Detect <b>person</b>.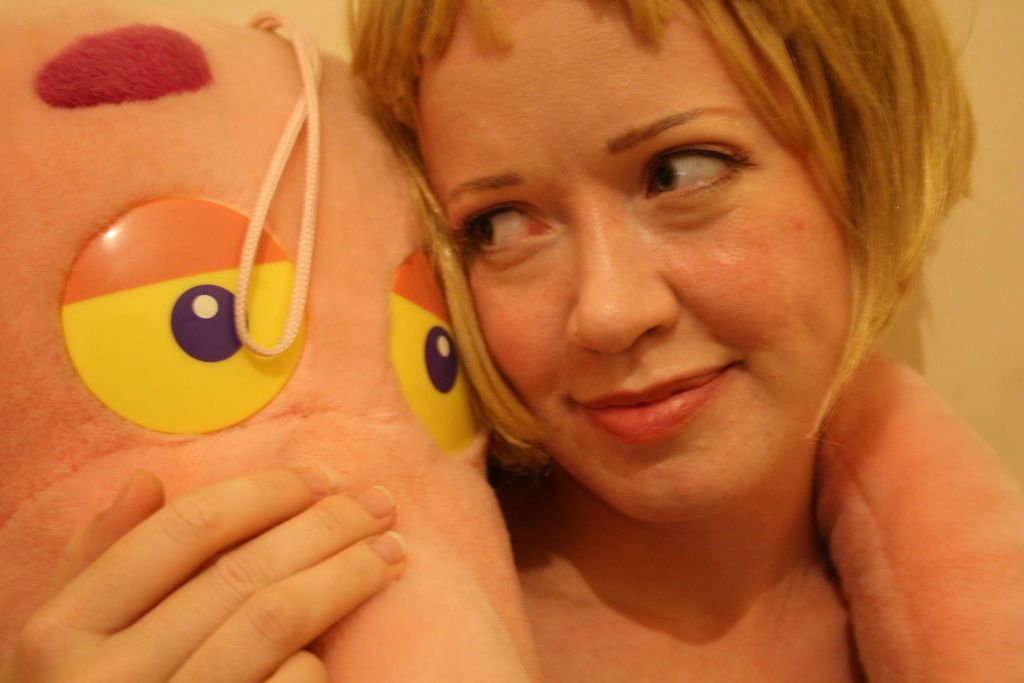
Detected at box(12, 0, 983, 682).
